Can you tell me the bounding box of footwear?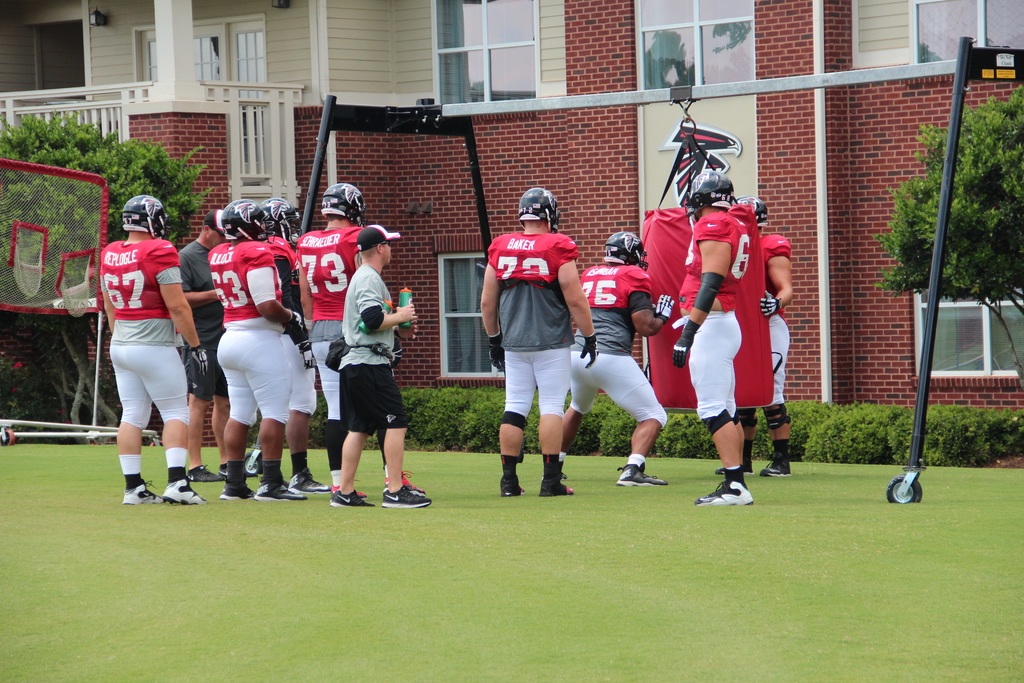
<box>536,476,575,497</box>.
